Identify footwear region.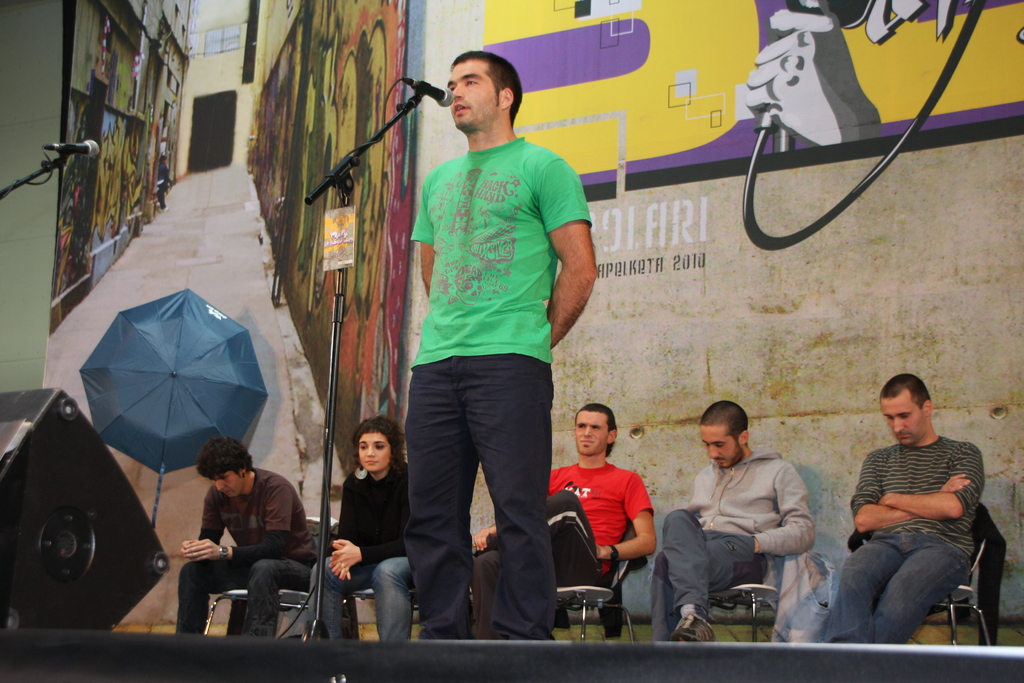
Region: (669,610,713,639).
